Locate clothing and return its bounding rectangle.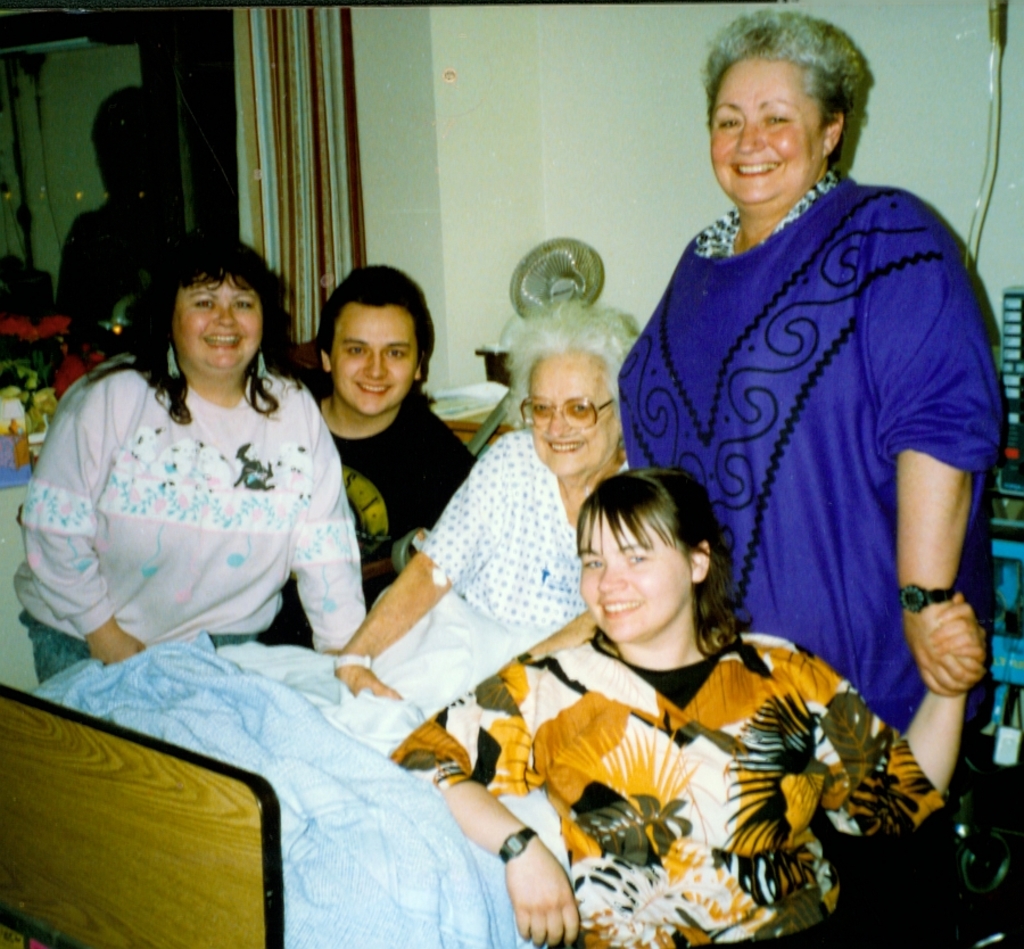
left=613, top=166, right=1010, bottom=725.
